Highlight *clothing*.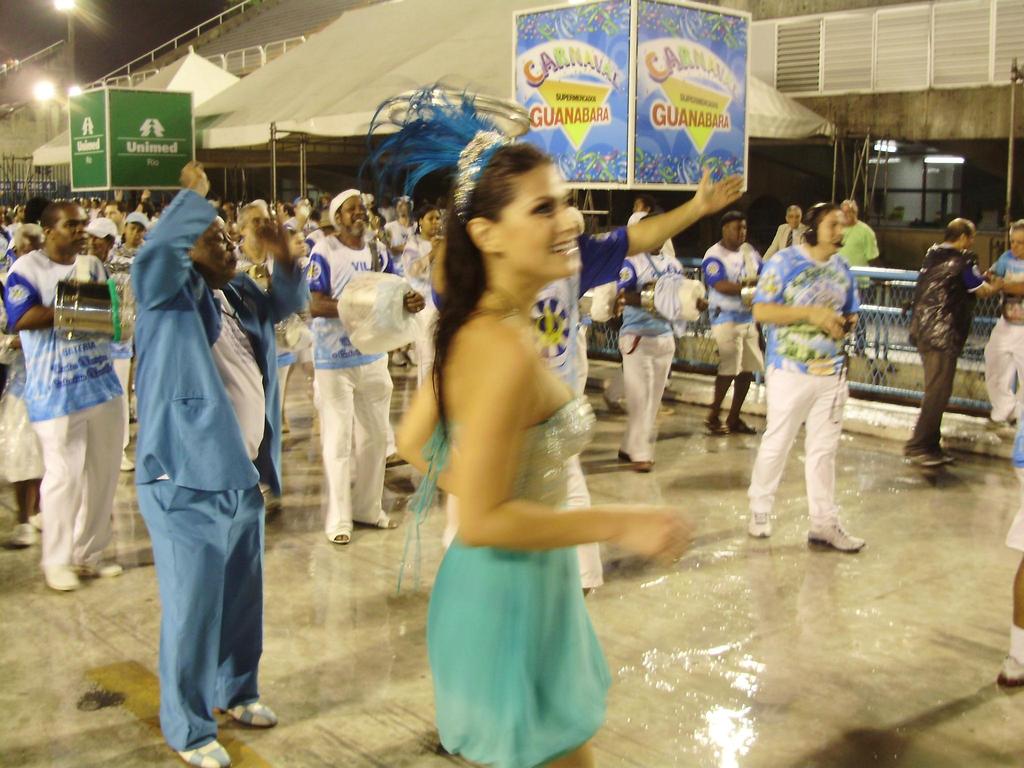
Highlighted region: [left=833, top=218, right=876, bottom=275].
